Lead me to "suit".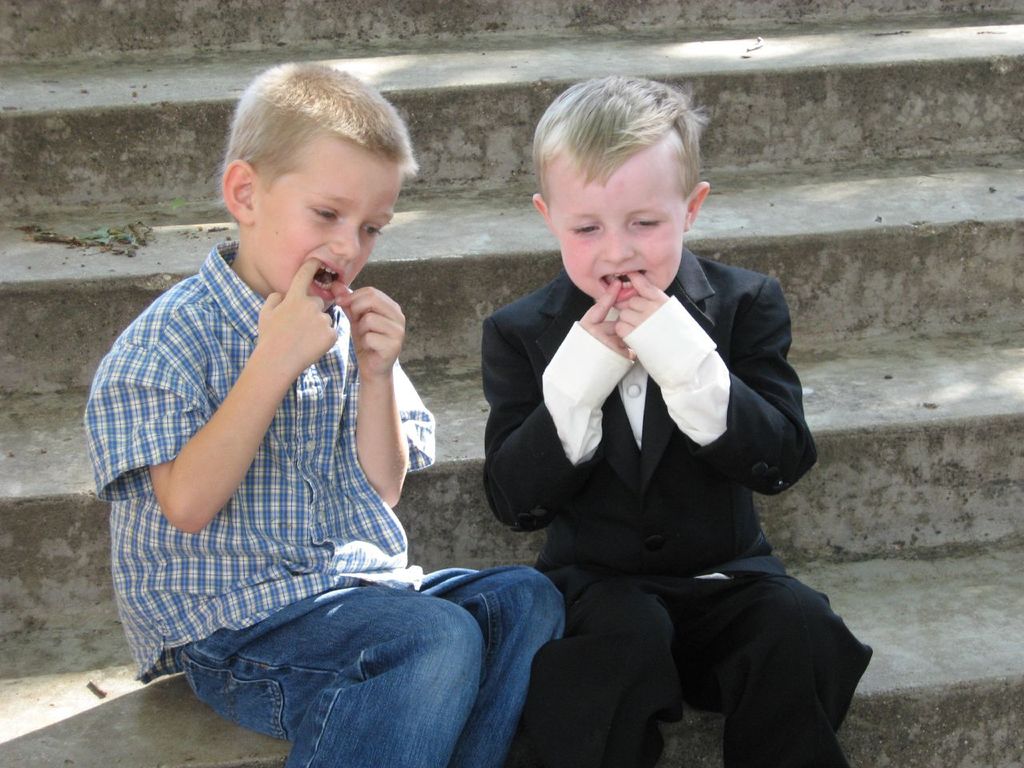
Lead to x1=473, y1=243, x2=874, y2=767.
